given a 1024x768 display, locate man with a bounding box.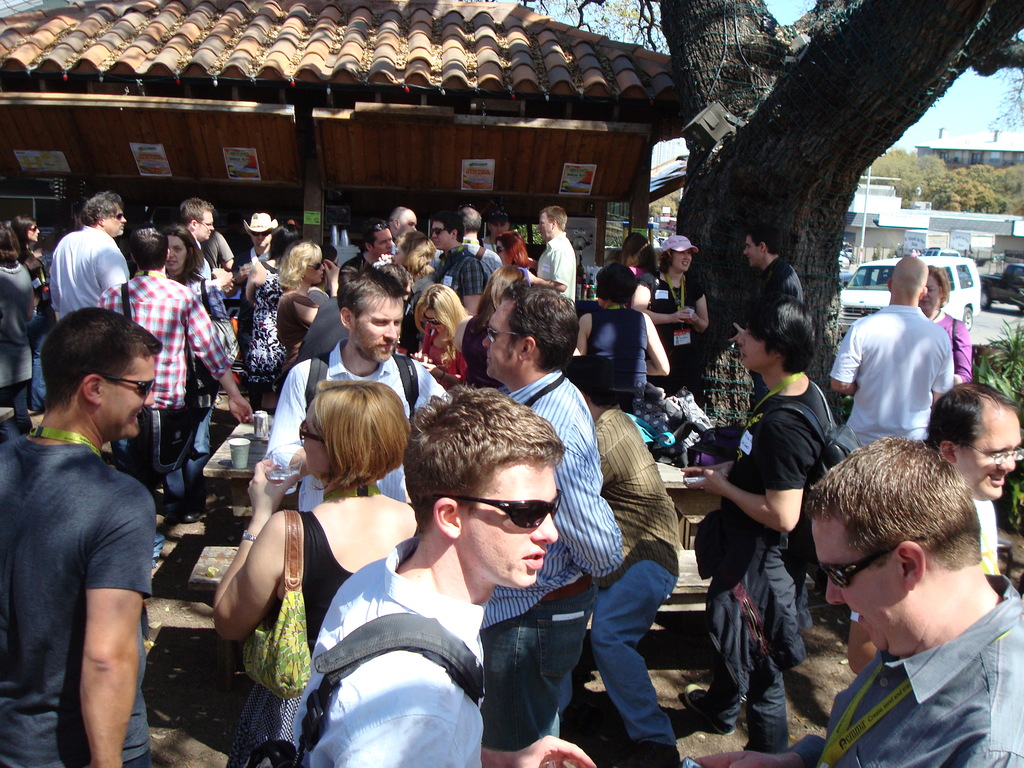
Located: select_region(266, 262, 454, 514).
